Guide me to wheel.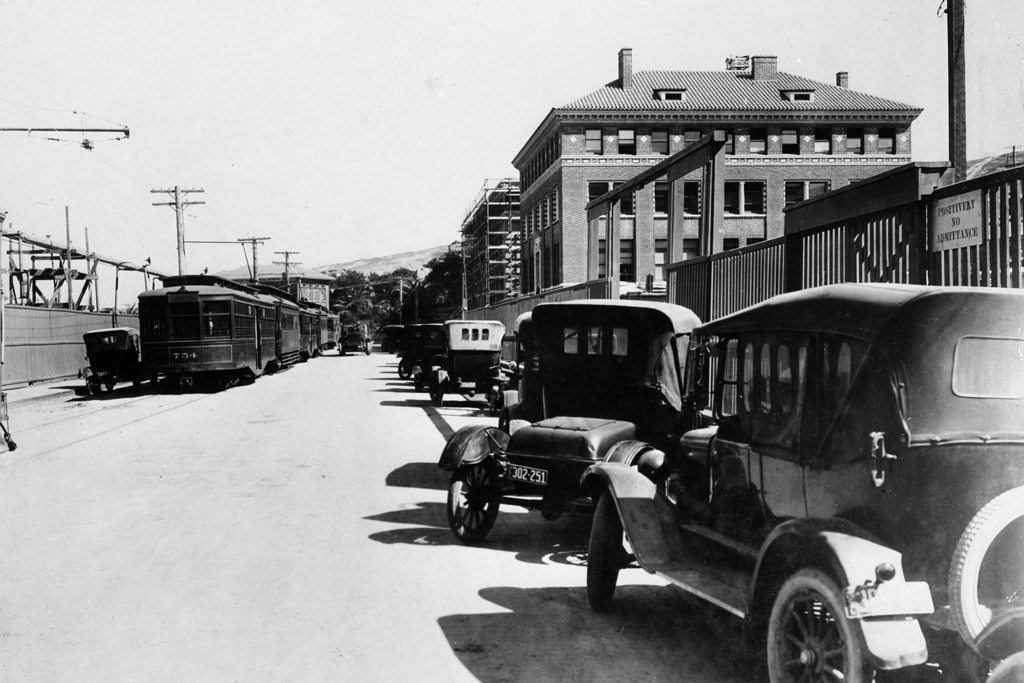
Guidance: x1=105, y1=383, x2=113, y2=389.
